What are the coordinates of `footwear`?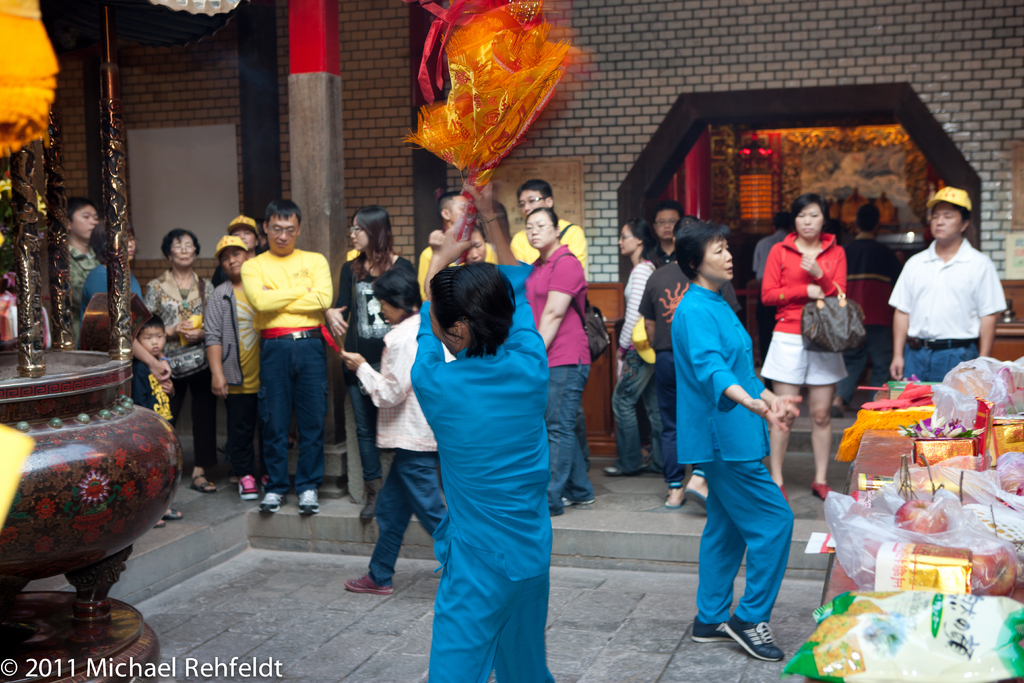
region(187, 469, 217, 494).
